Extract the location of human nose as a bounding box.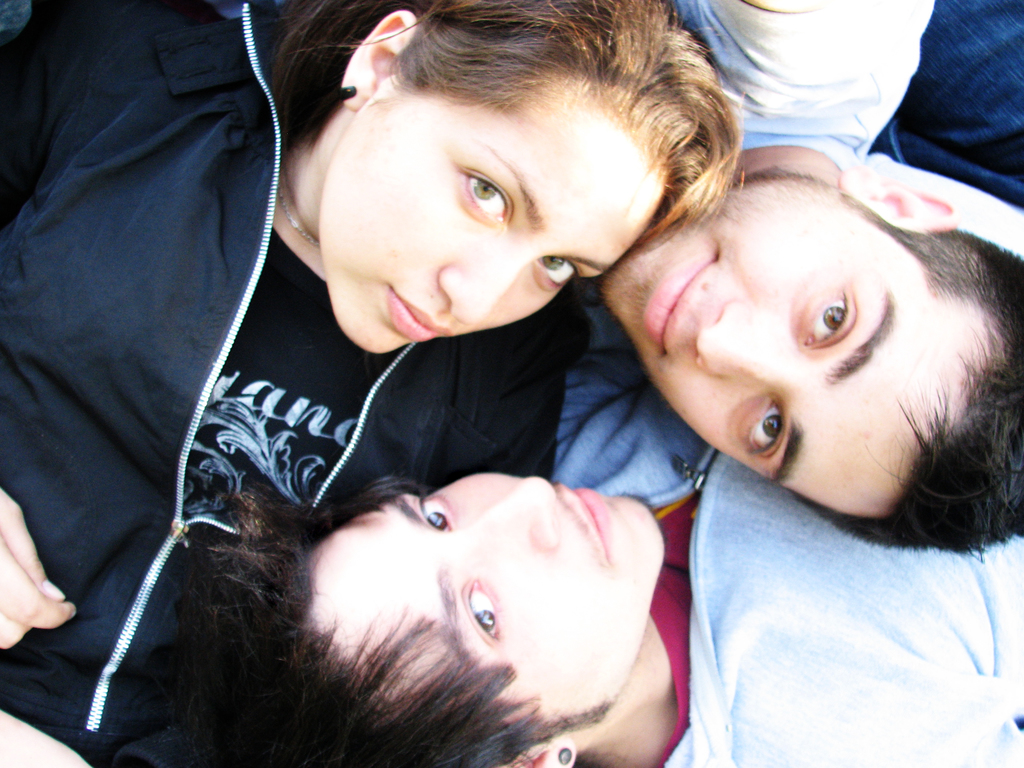
box=[473, 471, 557, 556].
